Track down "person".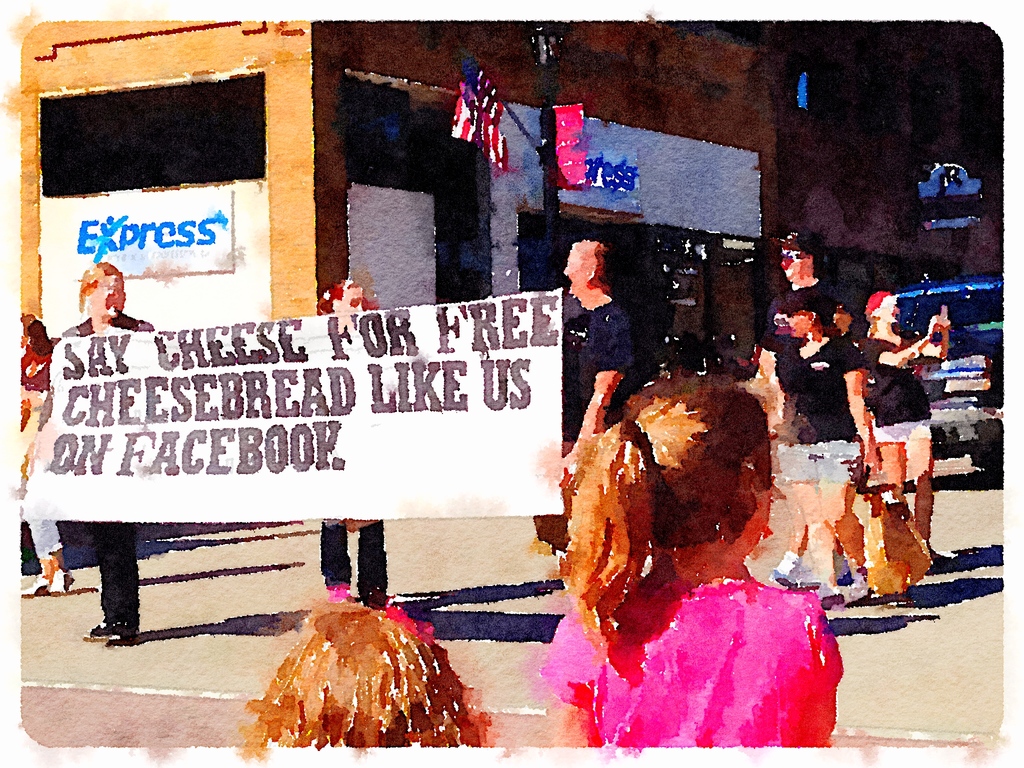
Tracked to l=313, t=274, r=392, b=611.
